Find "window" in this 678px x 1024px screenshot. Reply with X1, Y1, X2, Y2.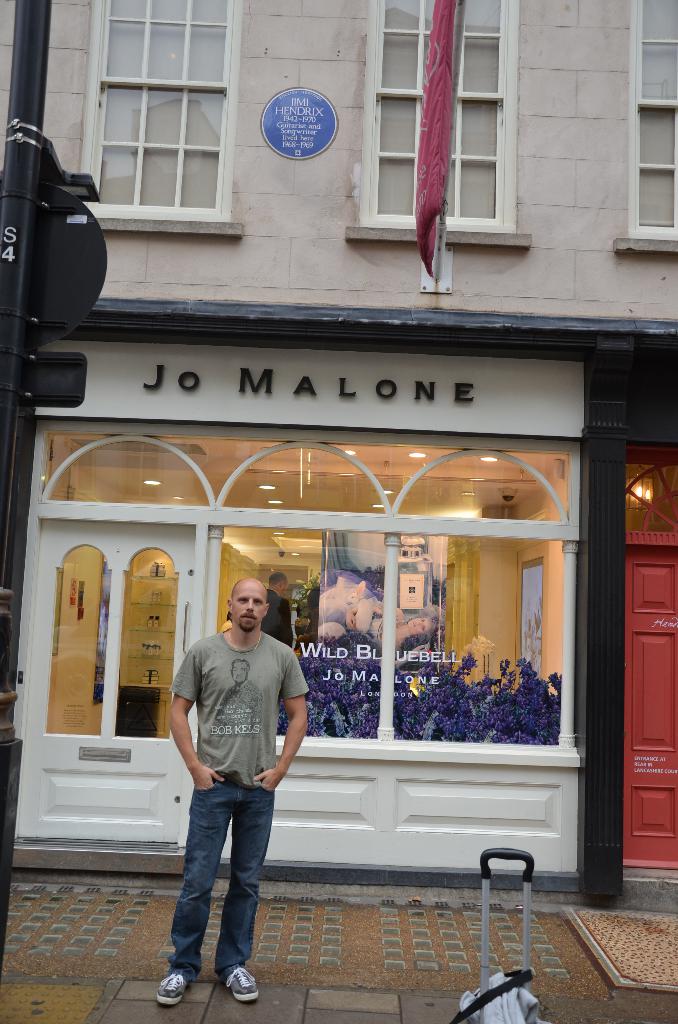
106, 22, 236, 225.
